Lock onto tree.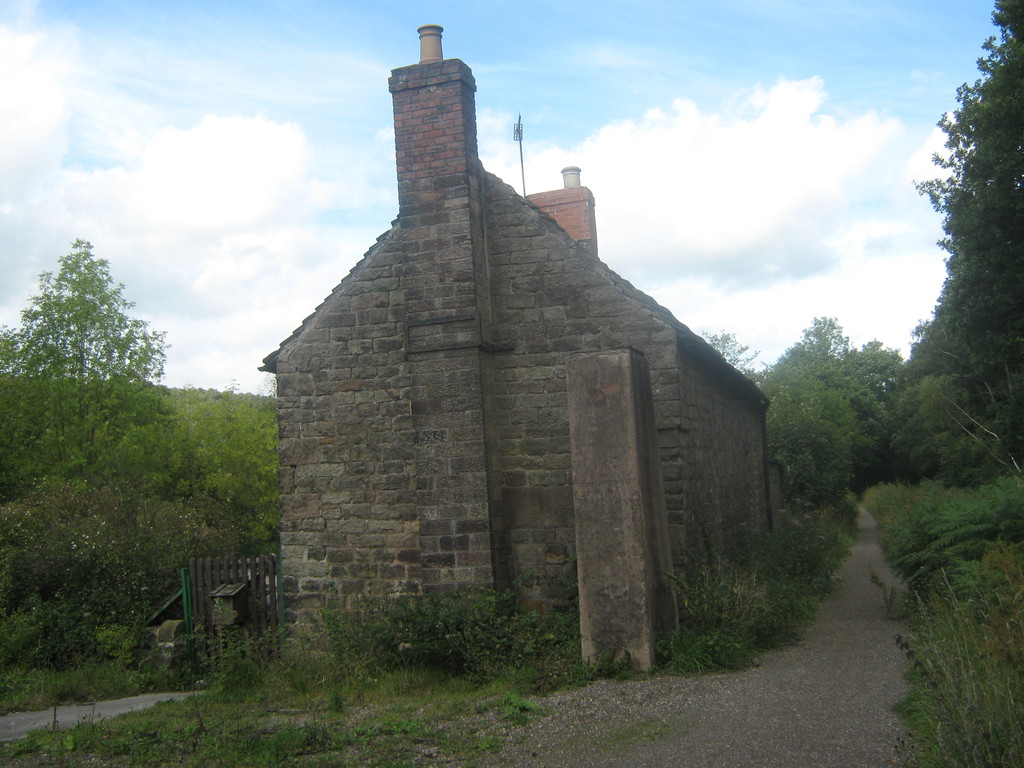
Locked: 909/0/1023/432.
